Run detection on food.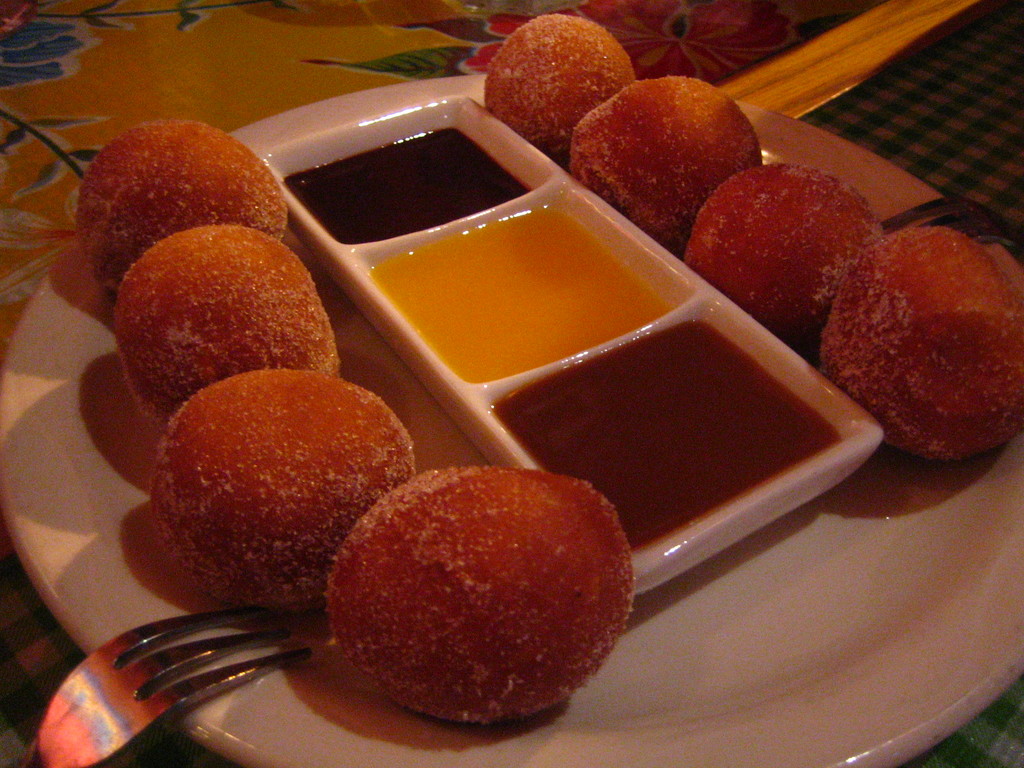
Result: 70, 117, 417, 618.
